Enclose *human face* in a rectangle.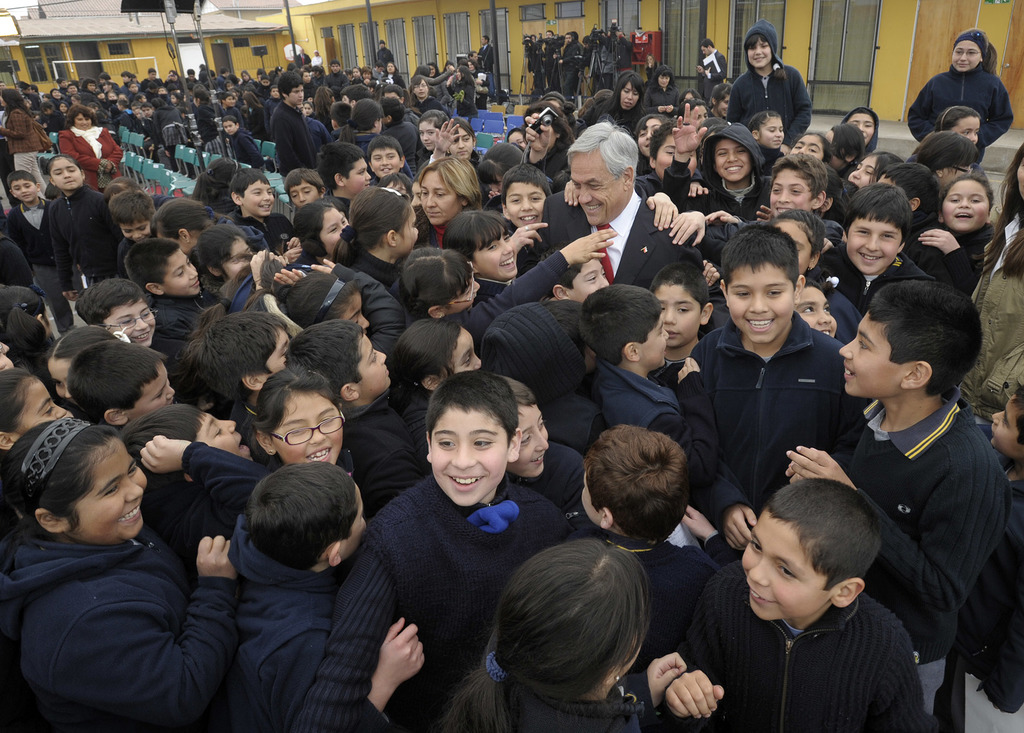
(x1=444, y1=330, x2=483, y2=375).
